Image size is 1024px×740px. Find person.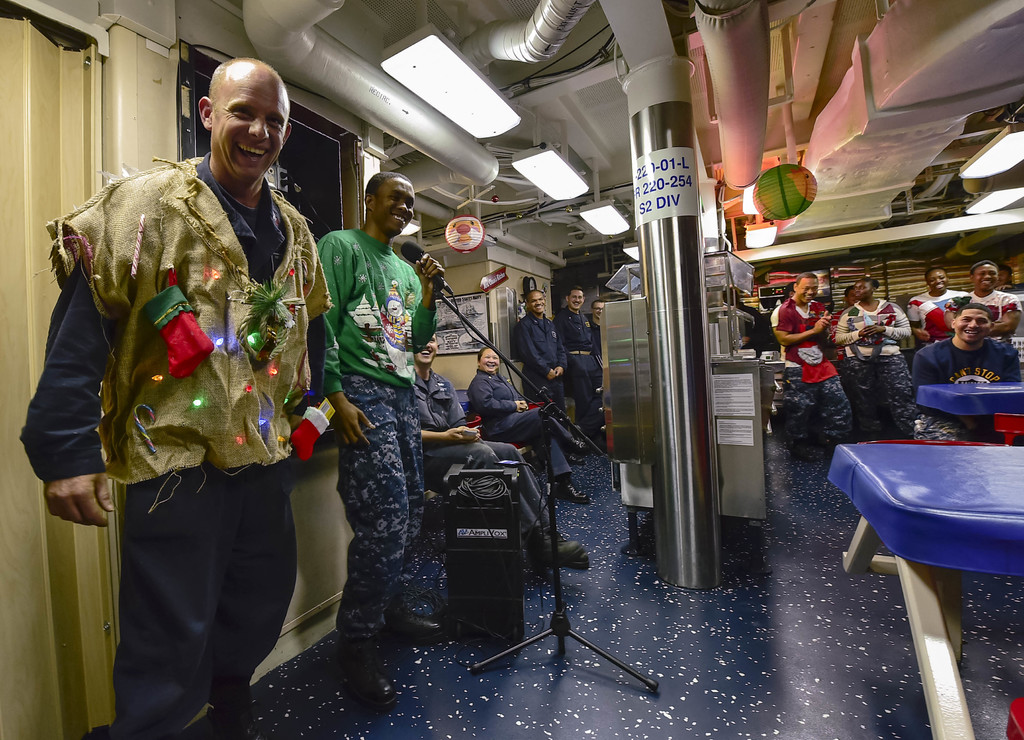
bbox=[58, 51, 326, 650].
